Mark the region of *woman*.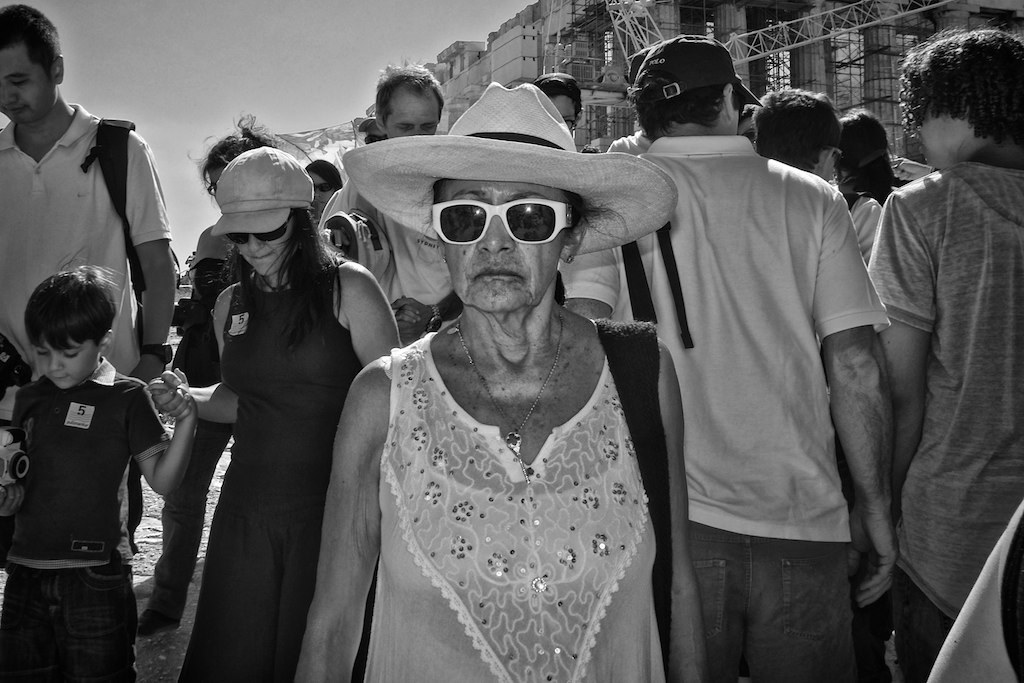
Region: BBox(126, 111, 287, 644).
